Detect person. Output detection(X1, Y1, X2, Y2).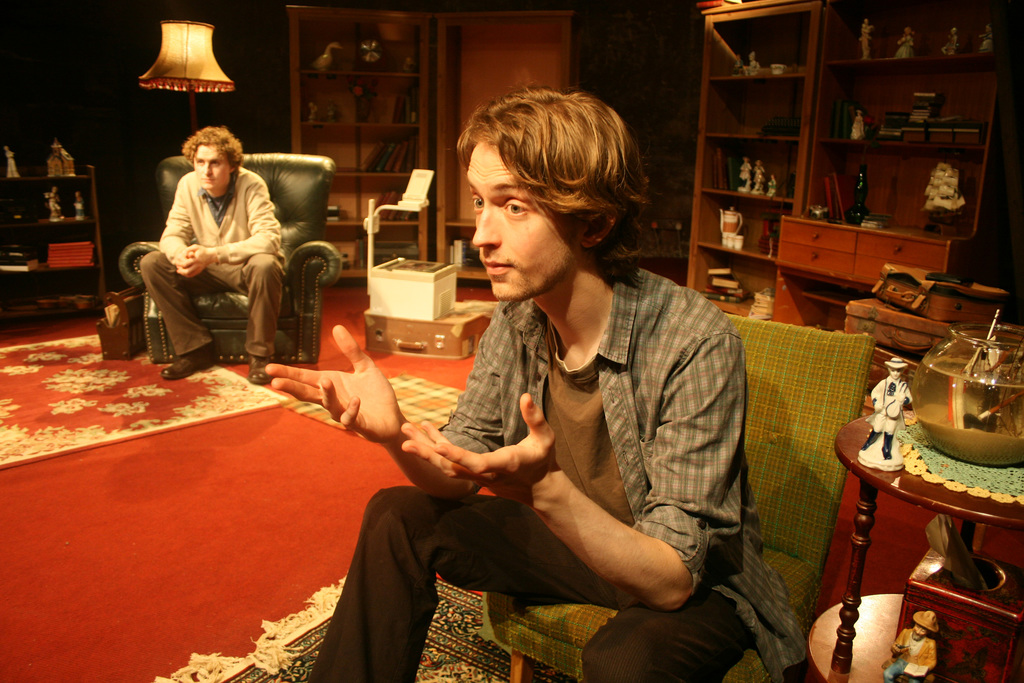
detection(120, 115, 291, 394).
